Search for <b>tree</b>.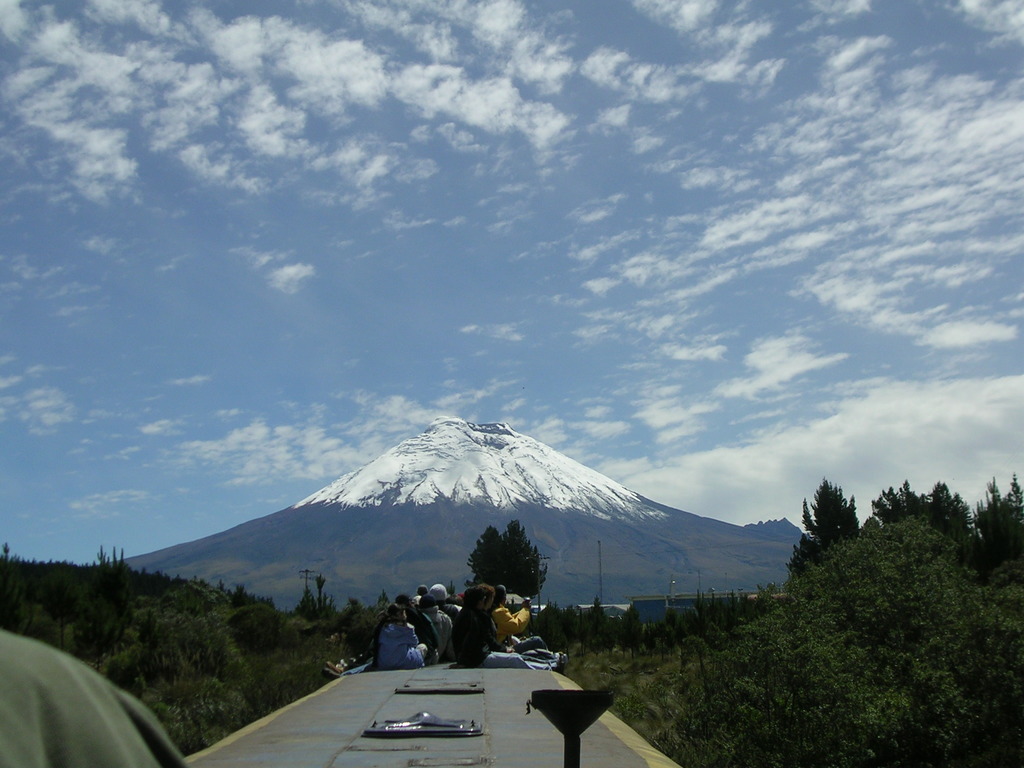
Found at {"x1": 975, "y1": 477, "x2": 1023, "y2": 574}.
